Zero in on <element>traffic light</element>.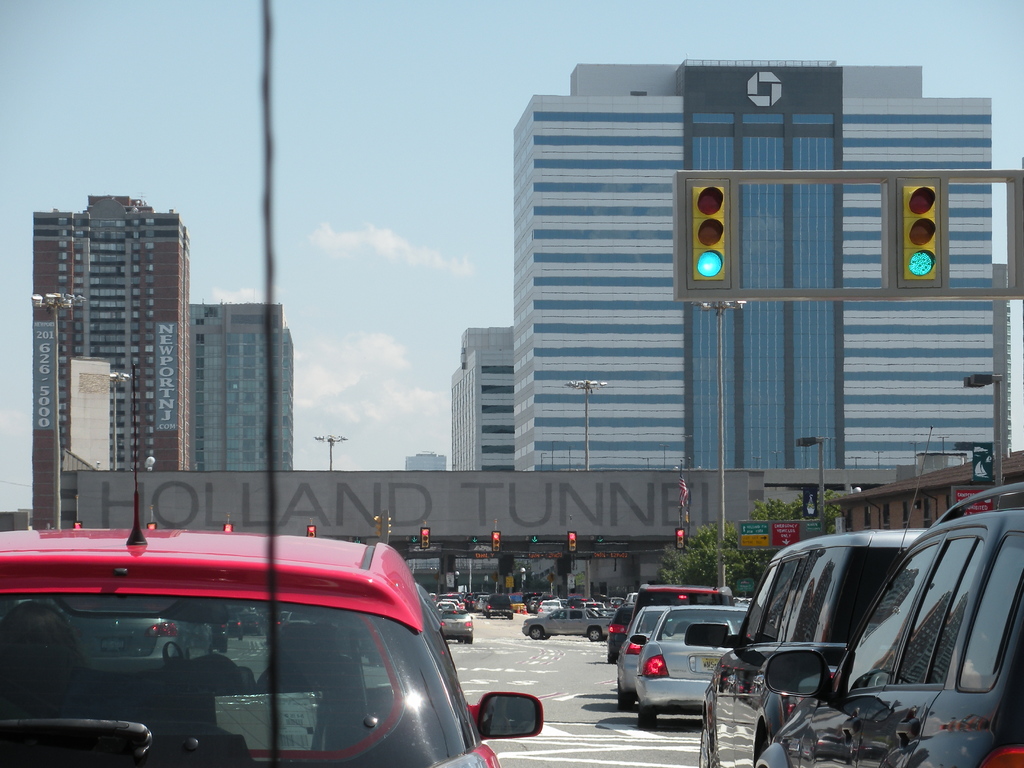
Zeroed in: 308, 525, 316, 536.
